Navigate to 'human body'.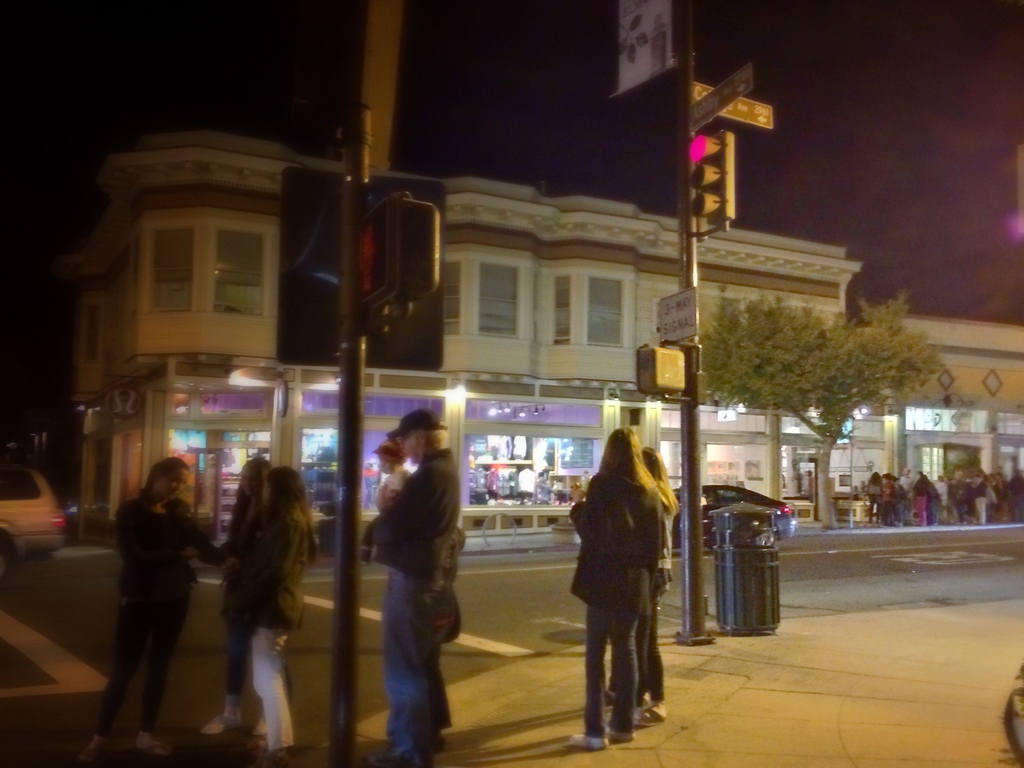
Navigation target: left=952, top=466, right=963, bottom=524.
